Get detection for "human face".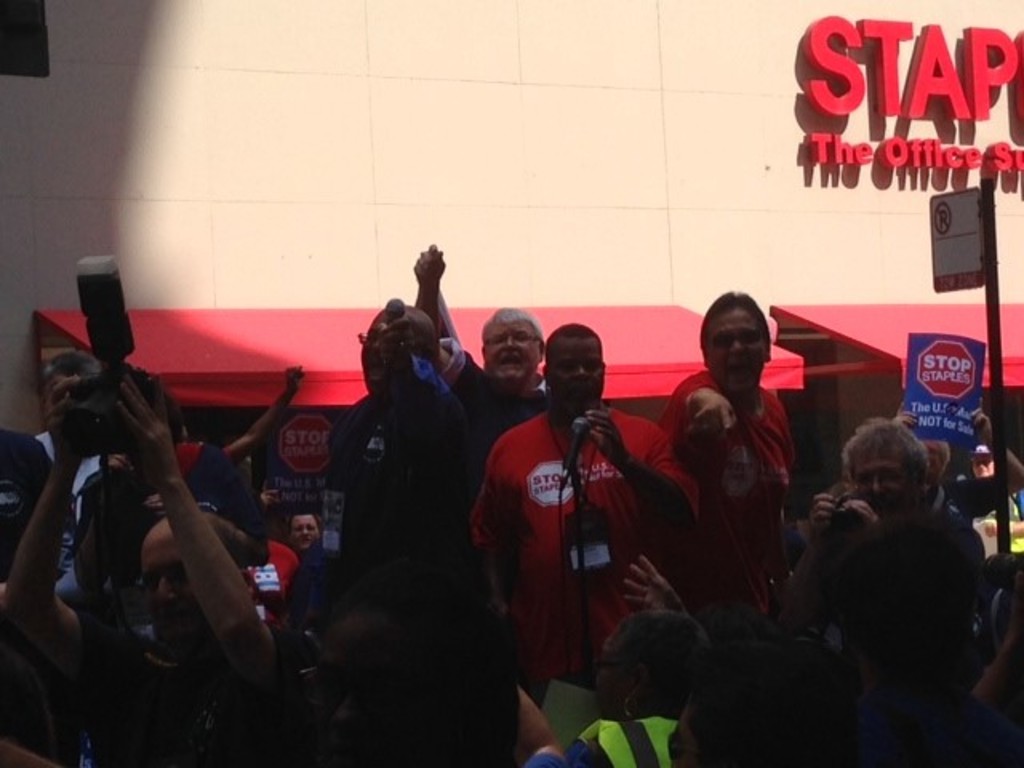
Detection: left=349, top=302, right=398, bottom=389.
